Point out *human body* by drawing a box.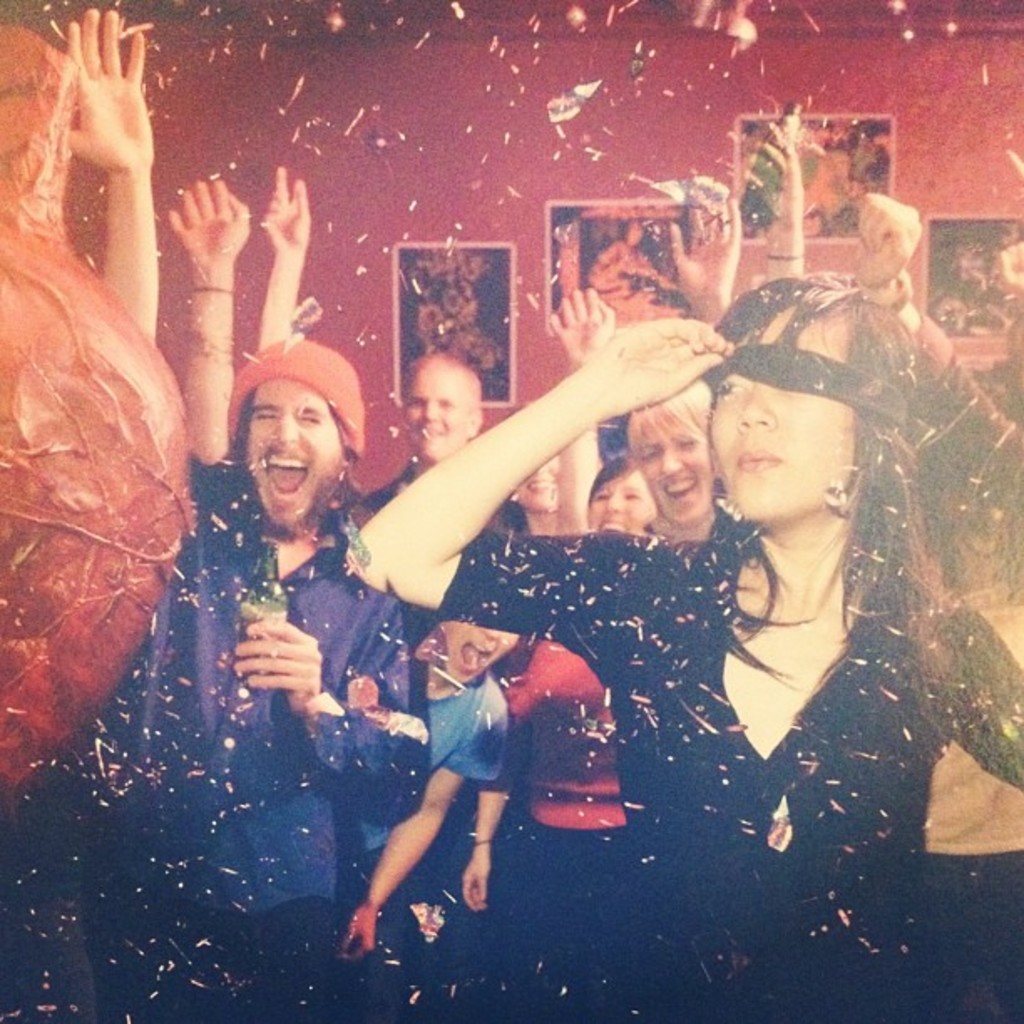
x1=65 y1=177 x2=425 y2=1016.
